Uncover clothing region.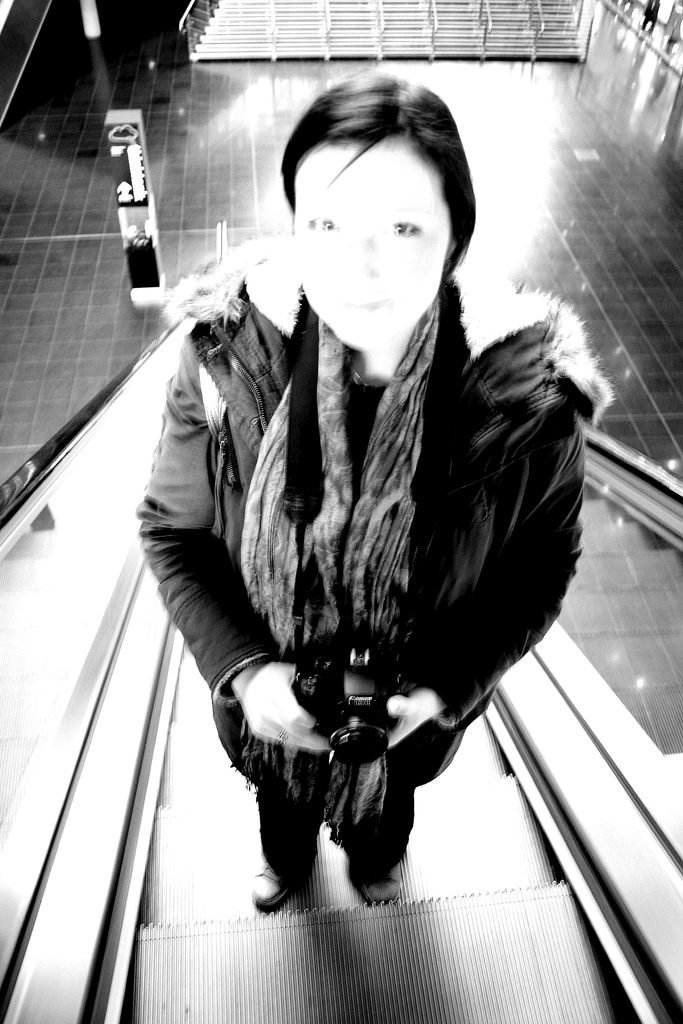
Uncovered: [left=119, top=200, right=600, bottom=959].
